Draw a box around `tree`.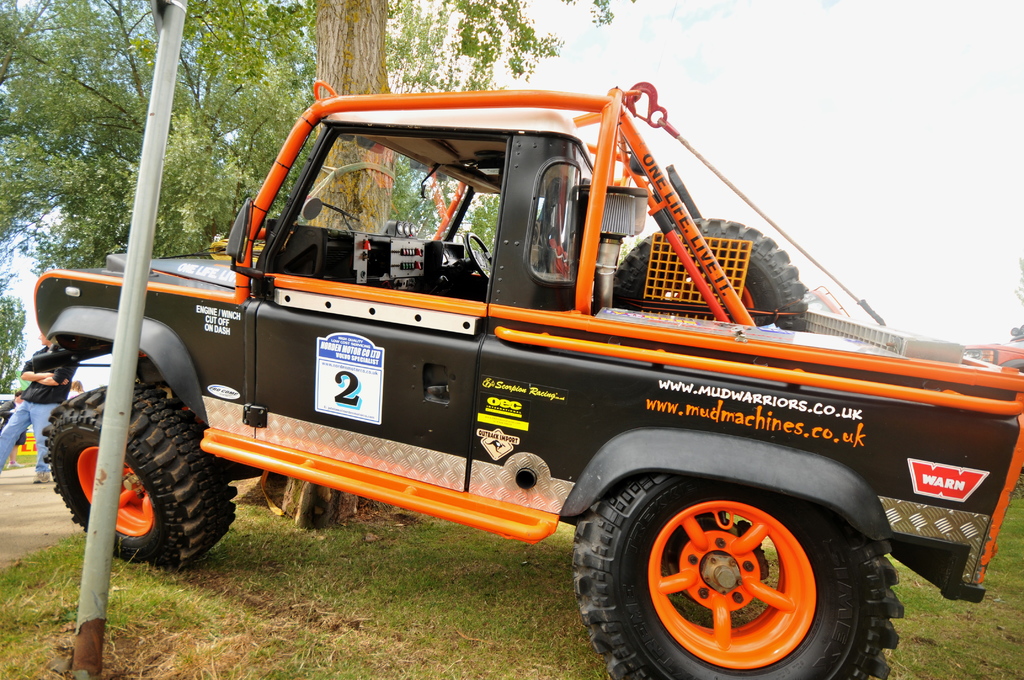
Rect(236, 0, 399, 525).
